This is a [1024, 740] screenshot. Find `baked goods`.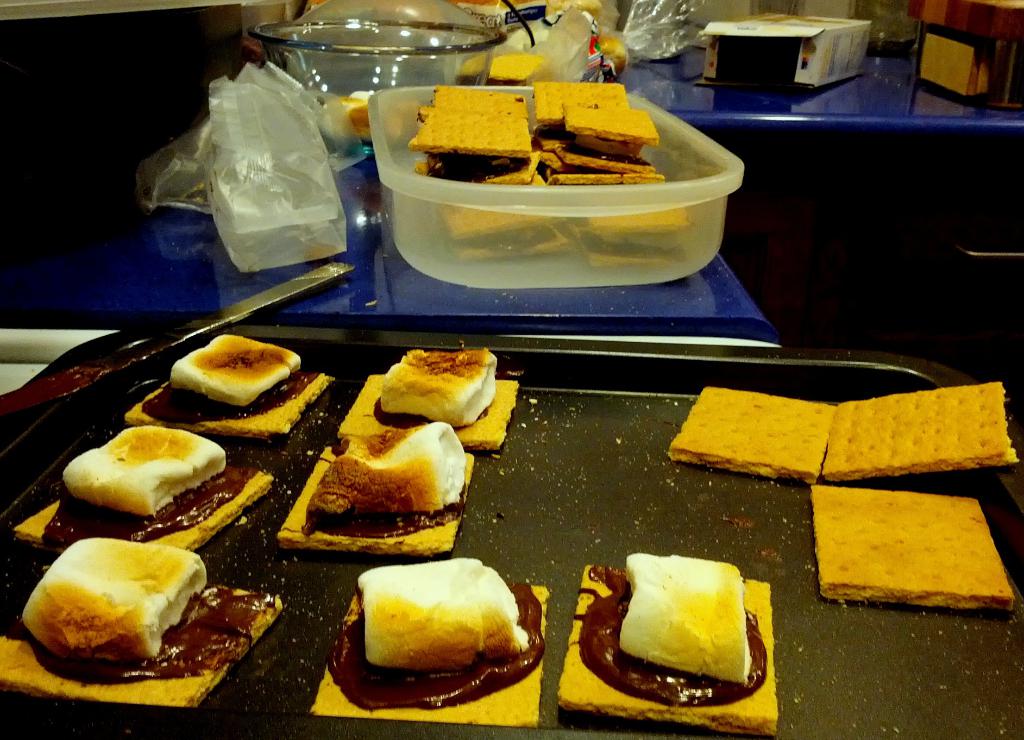
Bounding box: bbox=(321, 96, 376, 143).
